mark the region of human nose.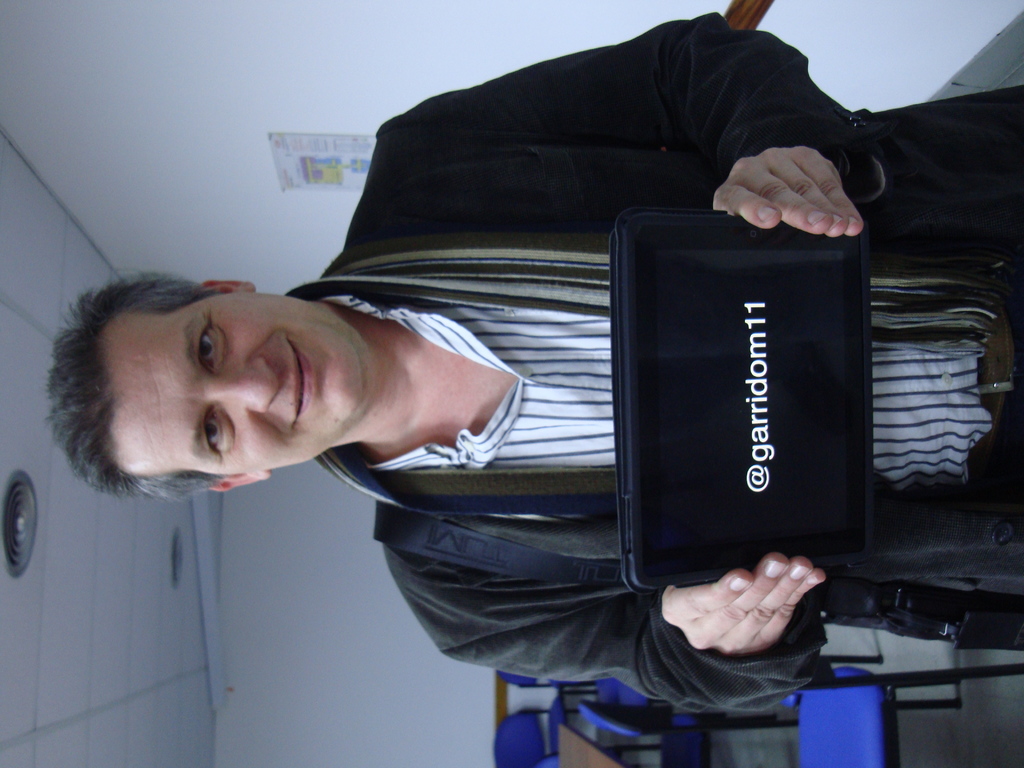
Region: bbox=[209, 355, 278, 413].
